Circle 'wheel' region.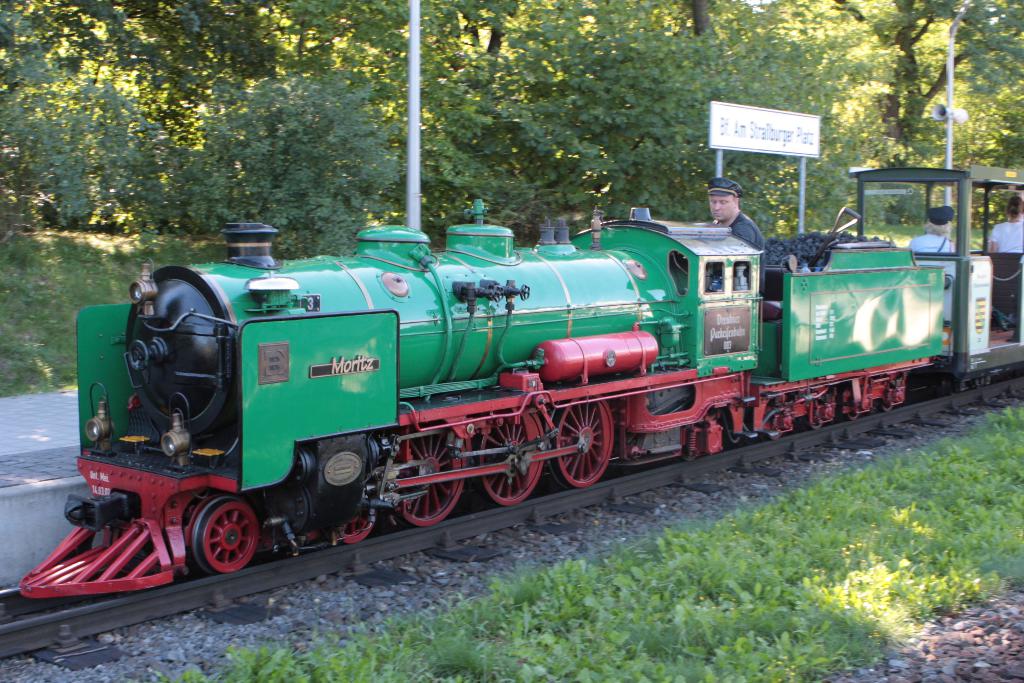
Region: locate(333, 502, 378, 543).
